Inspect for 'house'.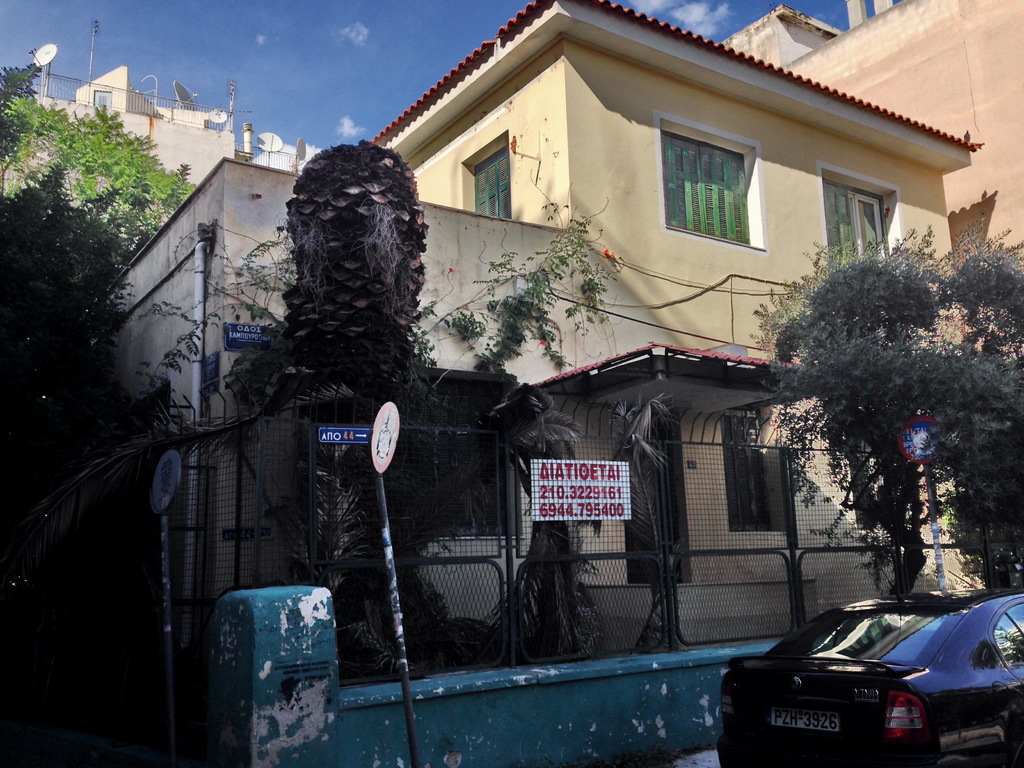
Inspection: bbox=[0, 58, 313, 297].
